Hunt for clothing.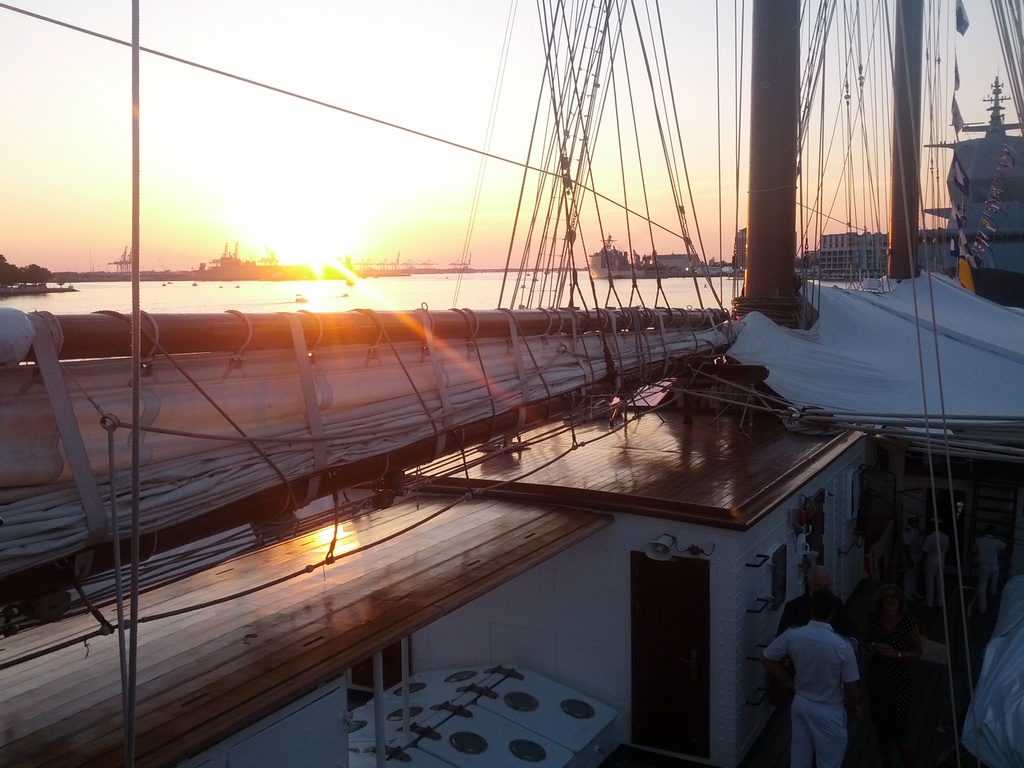
Hunted down at <bbox>776, 584, 854, 675</bbox>.
